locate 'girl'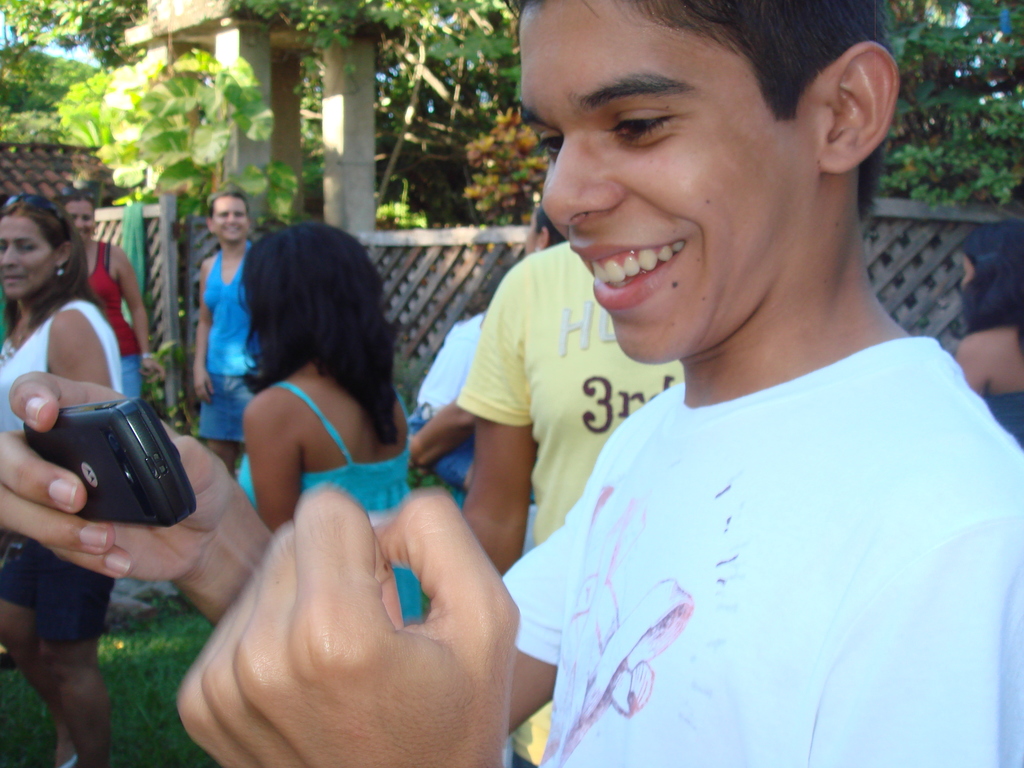
[x1=239, y1=216, x2=428, y2=634]
